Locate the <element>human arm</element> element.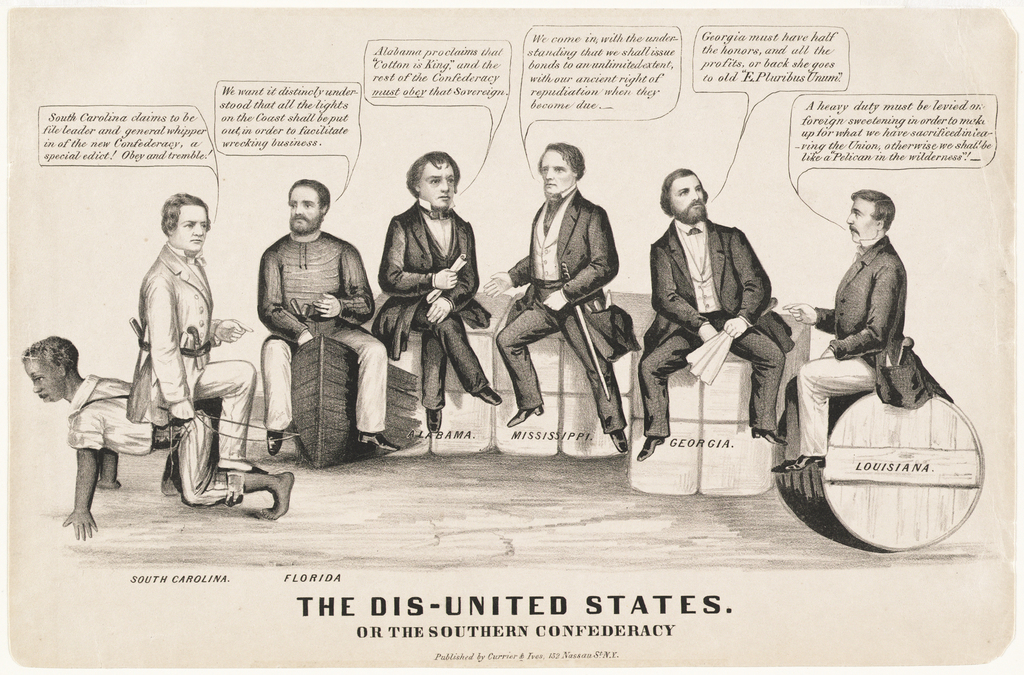
Element bbox: [x1=313, y1=231, x2=379, y2=327].
